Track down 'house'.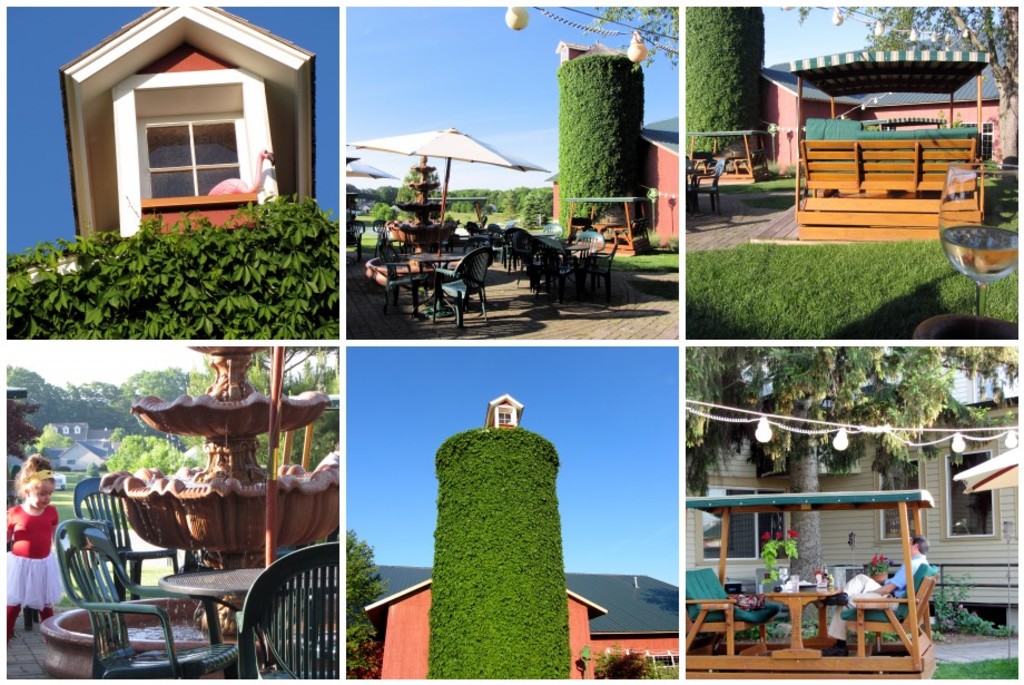
Tracked to select_region(677, 390, 1020, 594).
